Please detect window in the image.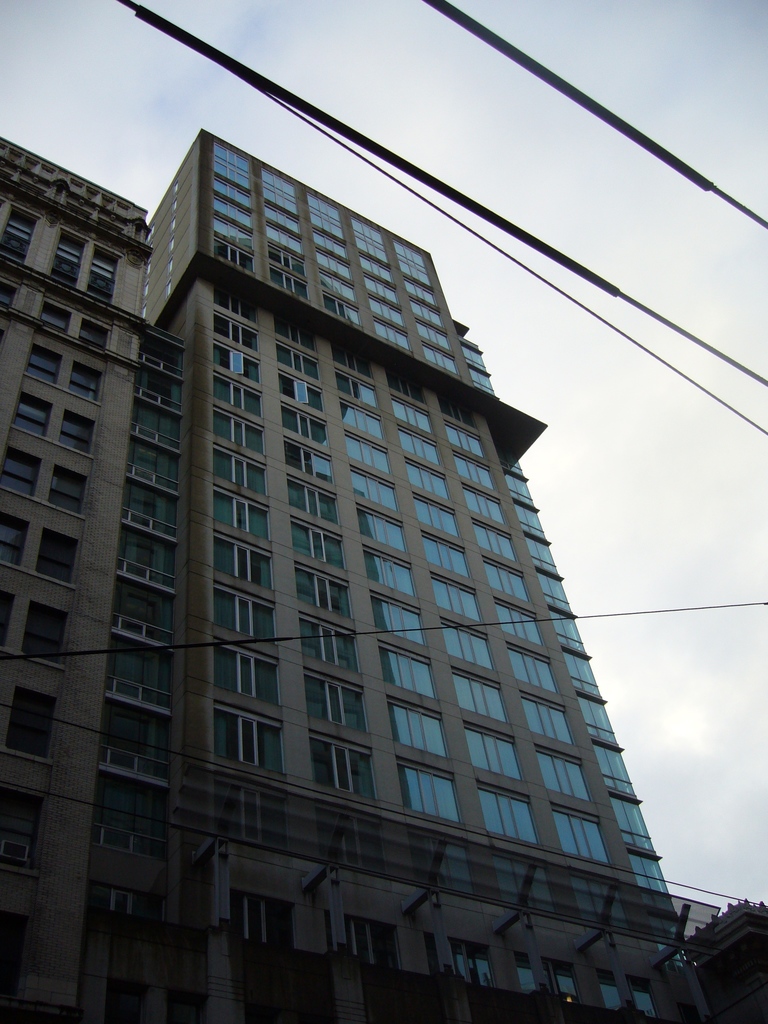
(9,396,51,442).
